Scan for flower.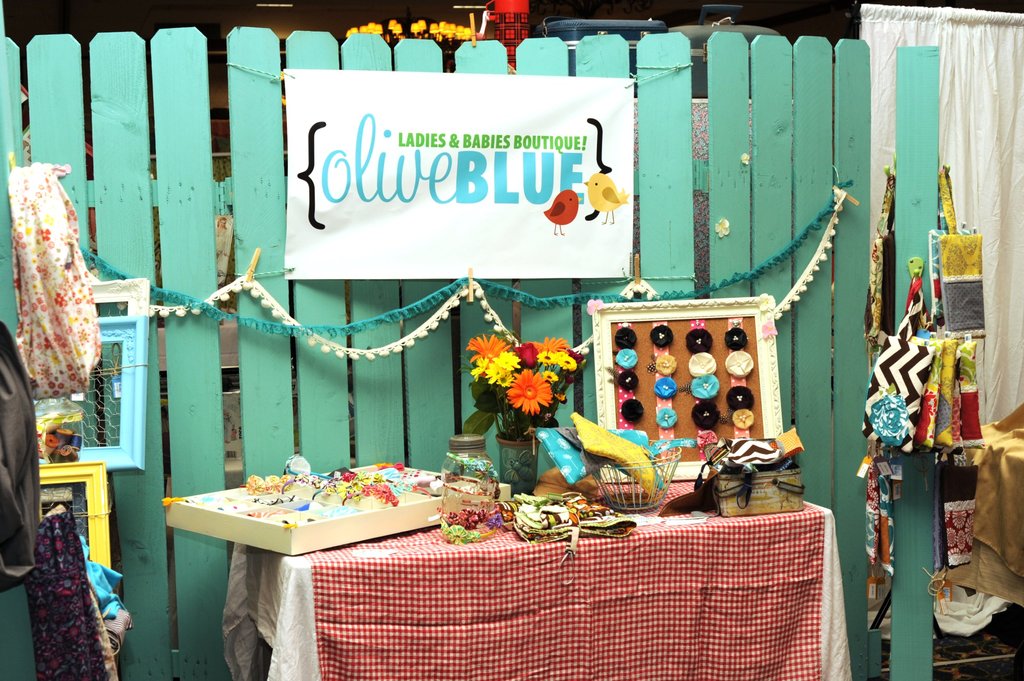
Scan result: [x1=557, y1=351, x2=576, y2=368].
